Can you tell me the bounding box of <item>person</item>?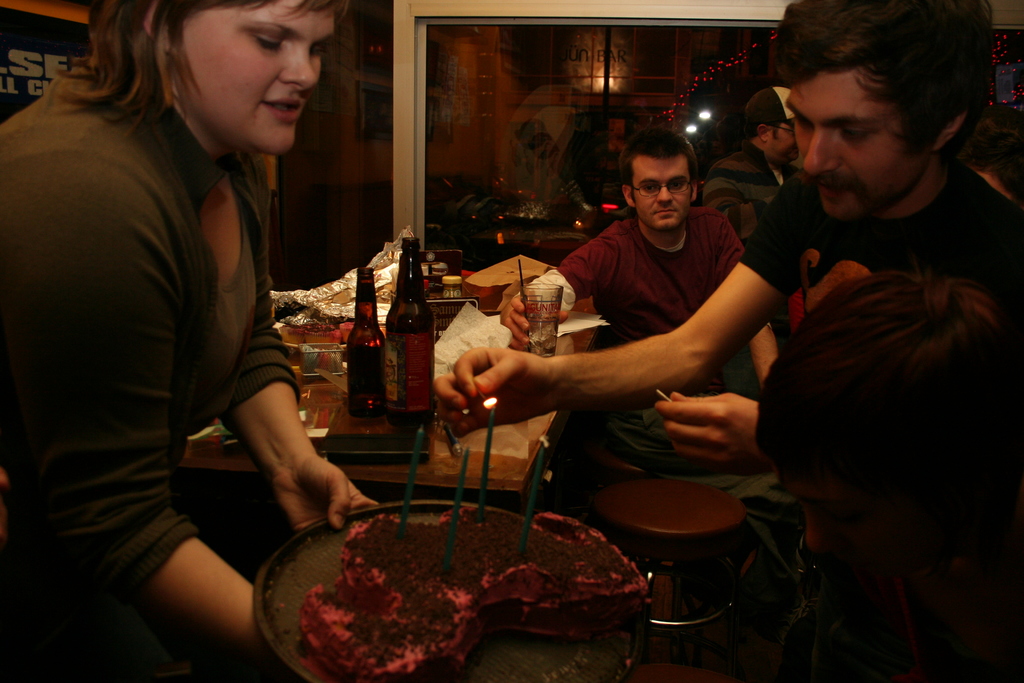
(left=0, top=0, right=378, bottom=682).
